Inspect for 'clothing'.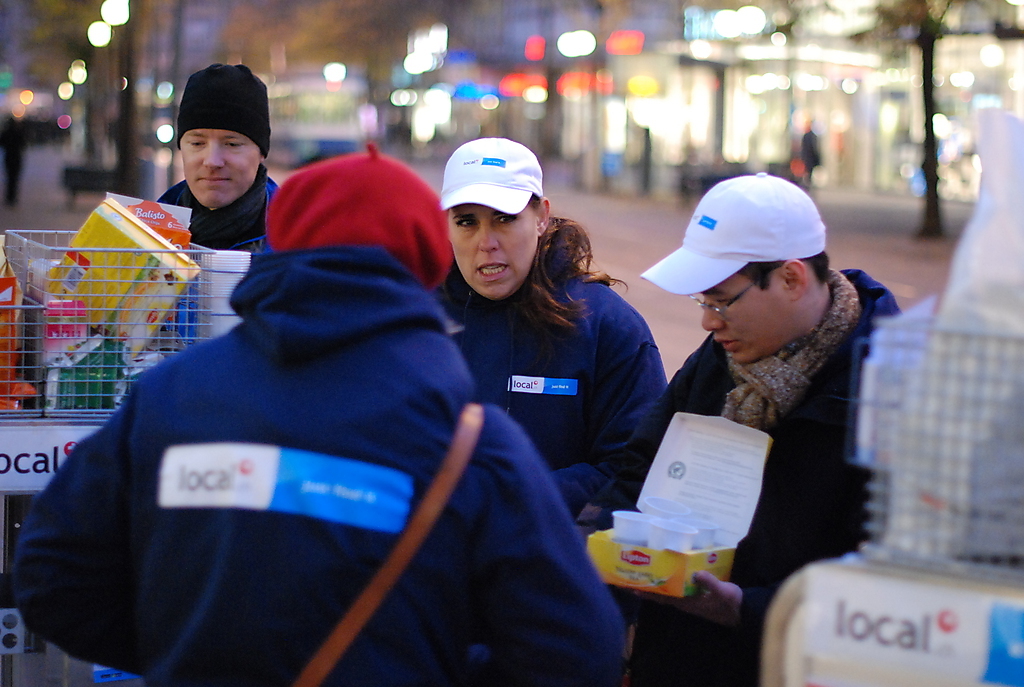
Inspection: bbox=(157, 161, 276, 258).
